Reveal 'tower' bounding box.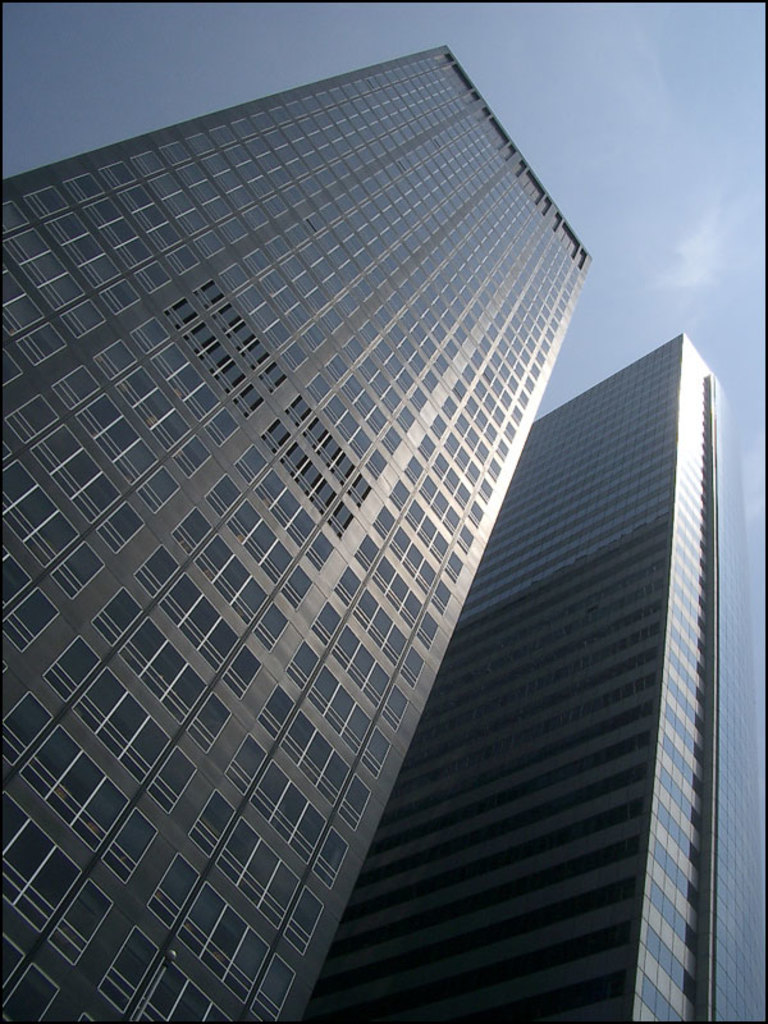
Revealed: 0,41,588,1023.
